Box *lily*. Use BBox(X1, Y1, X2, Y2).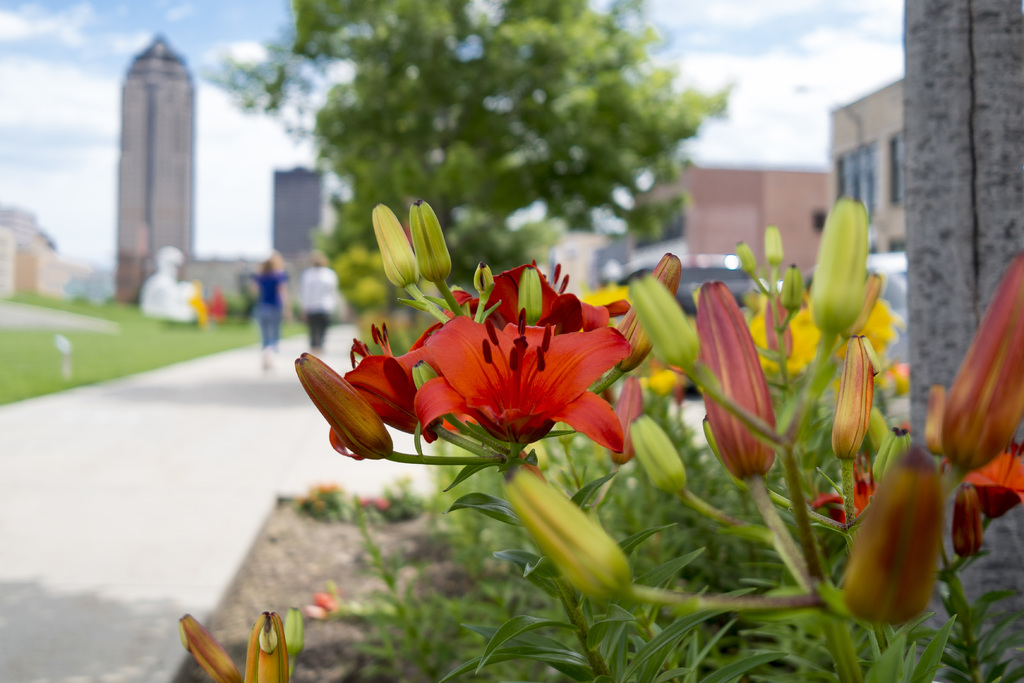
BBox(413, 318, 632, 447).
